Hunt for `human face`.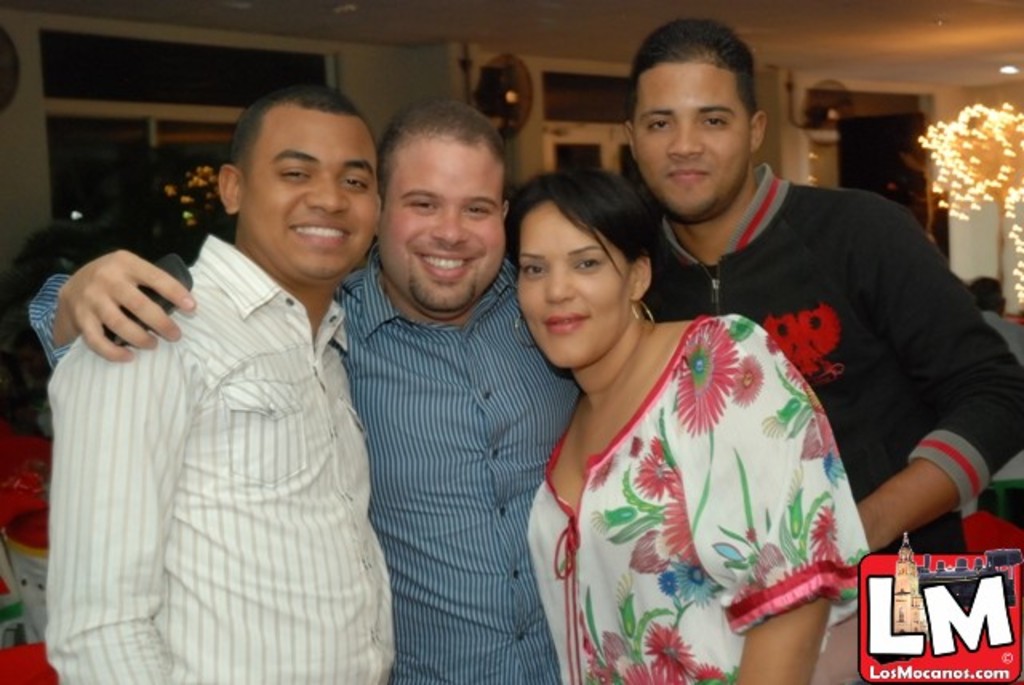
Hunted down at l=246, t=106, r=382, b=280.
